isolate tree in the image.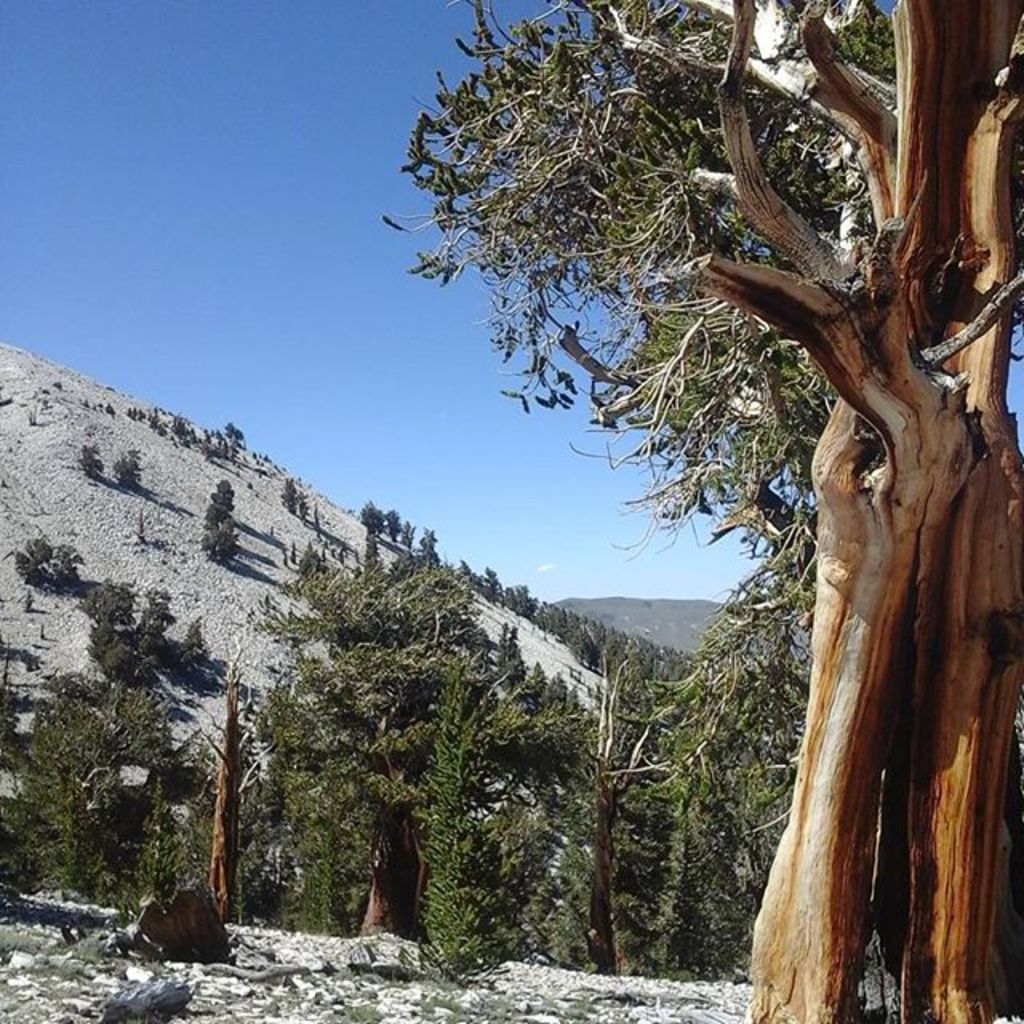
Isolated region: x1=408, y1=627, x2=534, y2=976.
